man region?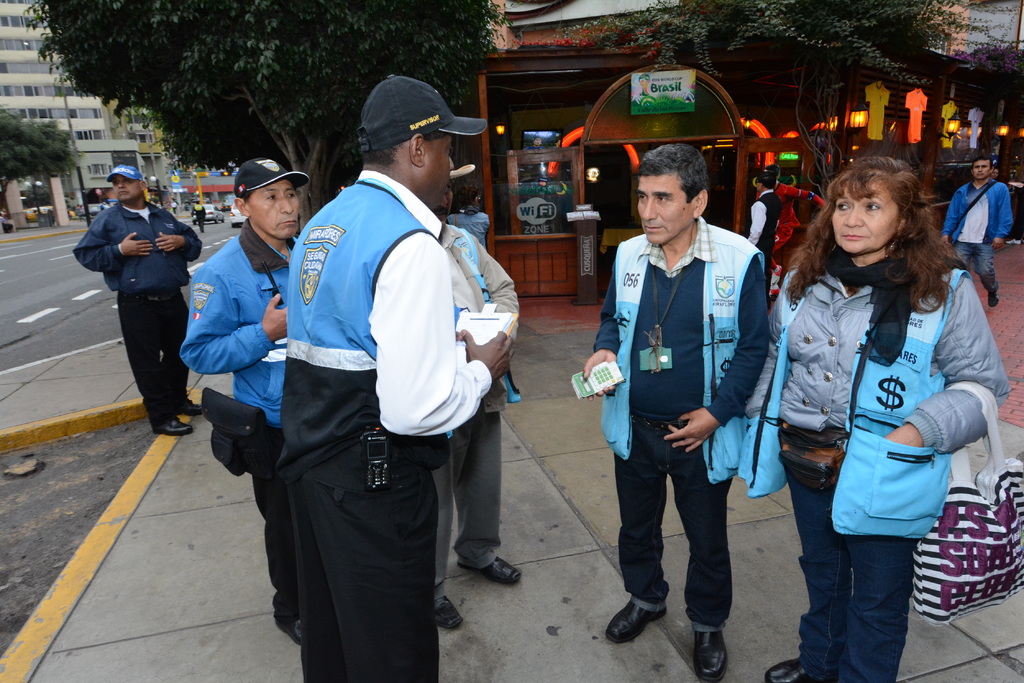
[176,159,311,647]
